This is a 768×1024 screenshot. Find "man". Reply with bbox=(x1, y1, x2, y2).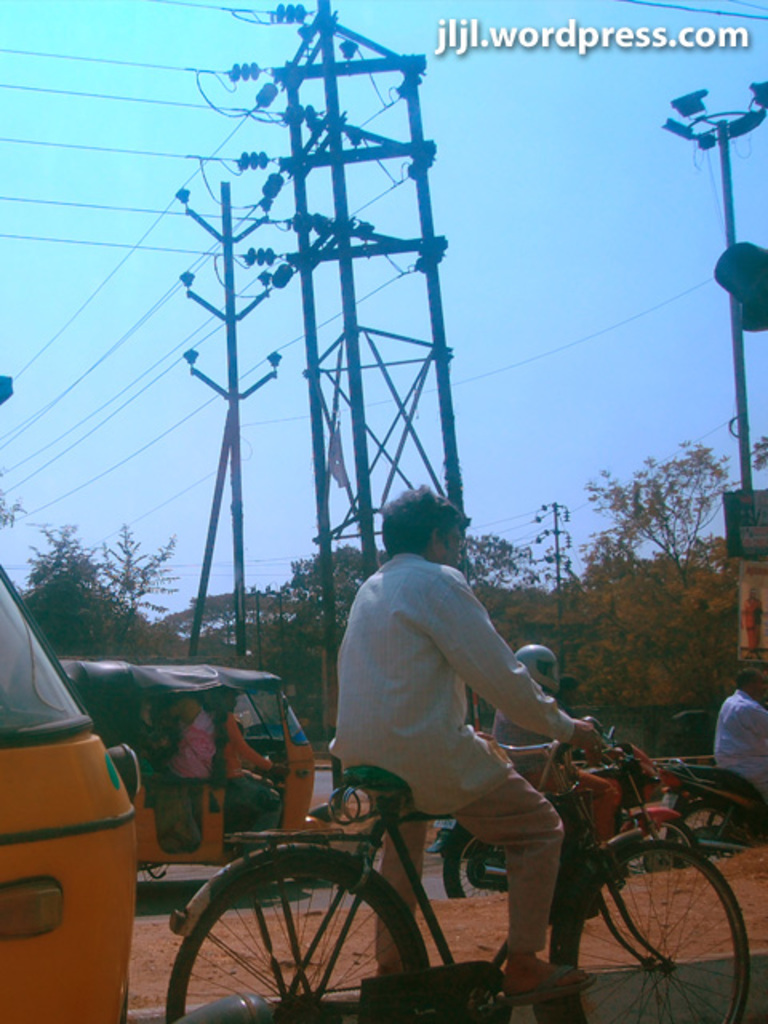
bbox=(717, 658, 766, 794).
